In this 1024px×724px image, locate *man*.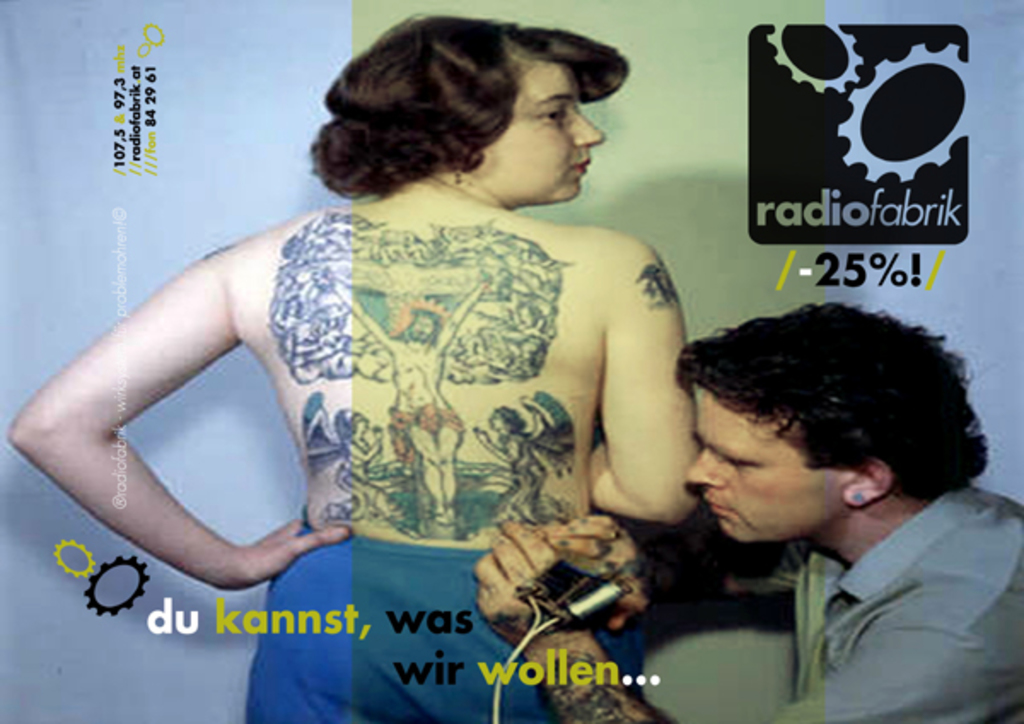
Bounding box: x1=483, y1=301, x2=1022, y2=722.
